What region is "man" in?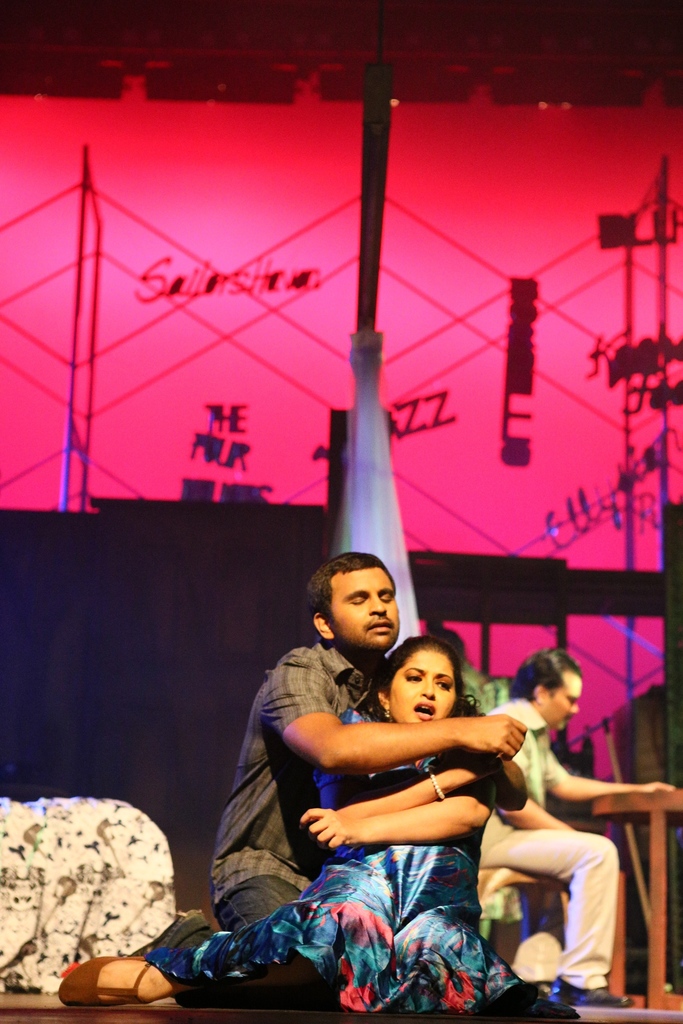
<region>166, 577, 598, 1009</region>.
